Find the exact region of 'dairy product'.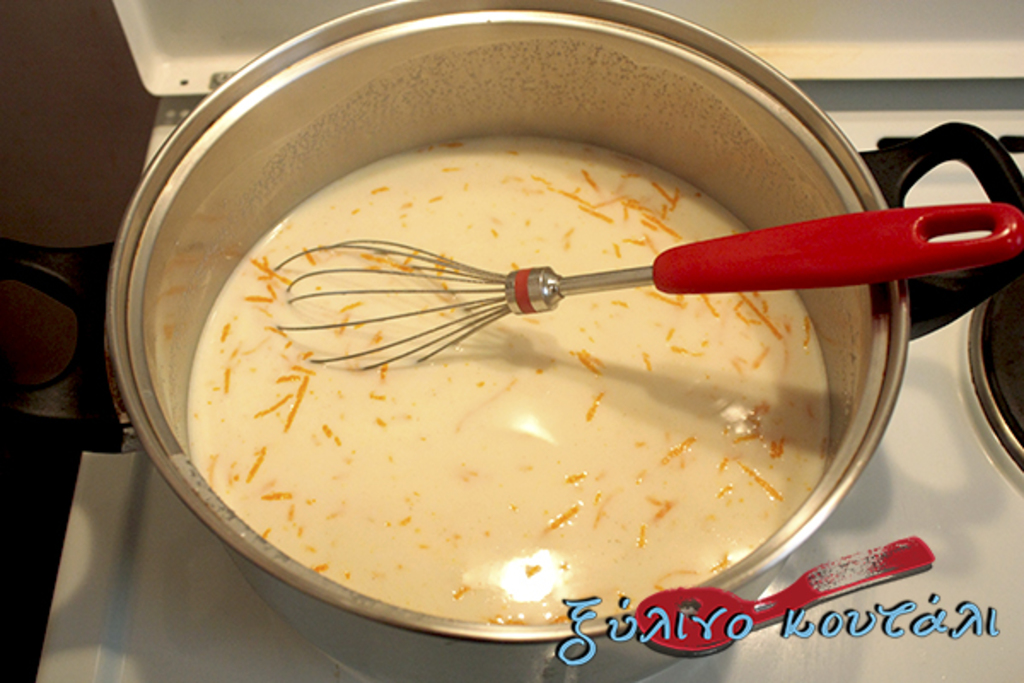
Exact region: [x1=184, y1=133, x2=826, y2=628].
